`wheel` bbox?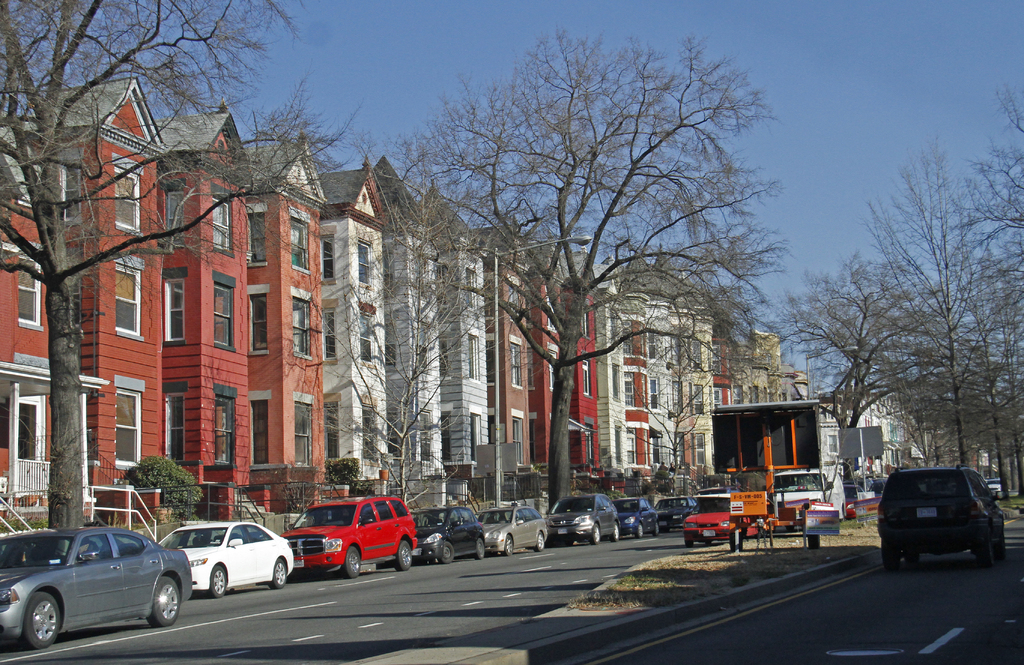
[left=610, top=521, right=619, bottom=543]
